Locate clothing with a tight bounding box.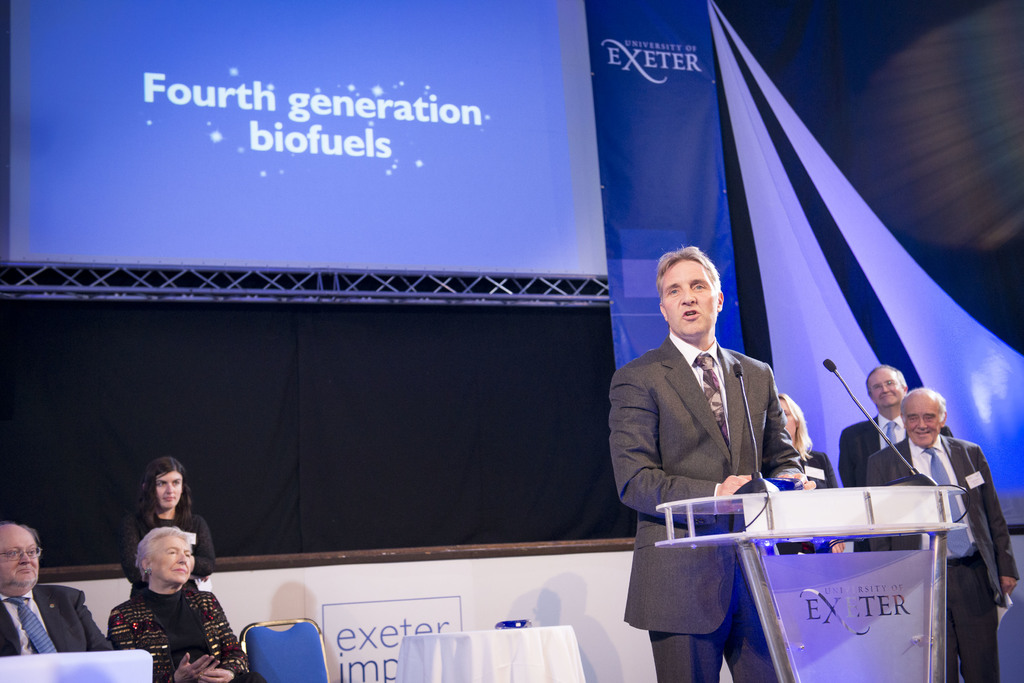
BBox(118, 509, 225, 593).
